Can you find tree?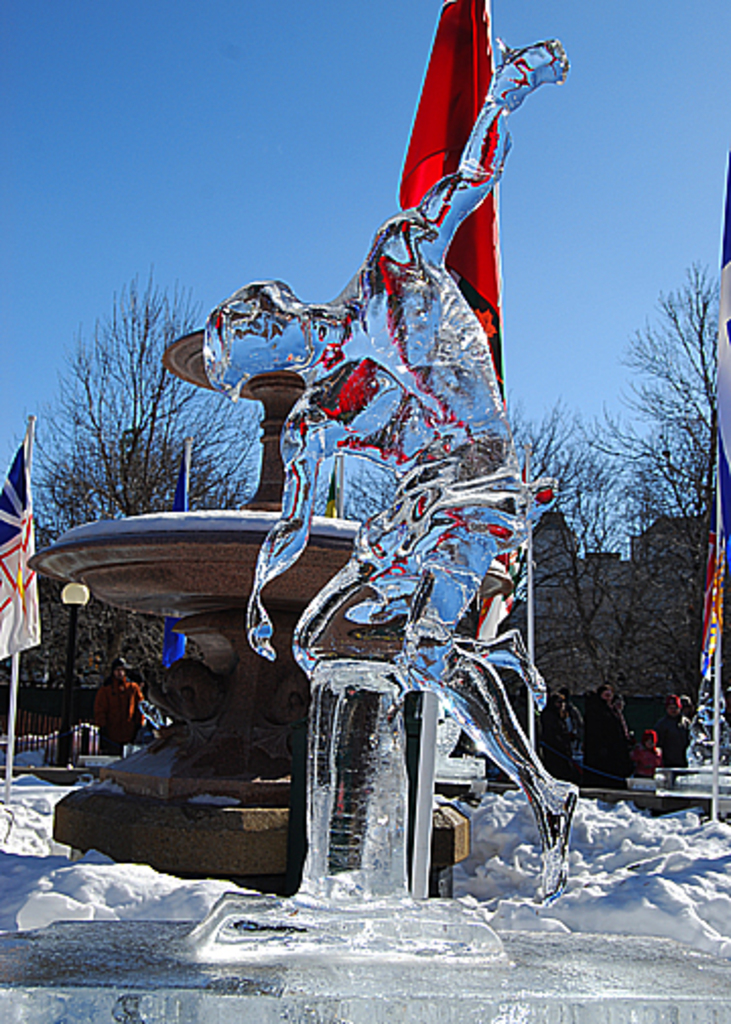
Yes, bounding box: Rect(516, 254, 729, 813).
